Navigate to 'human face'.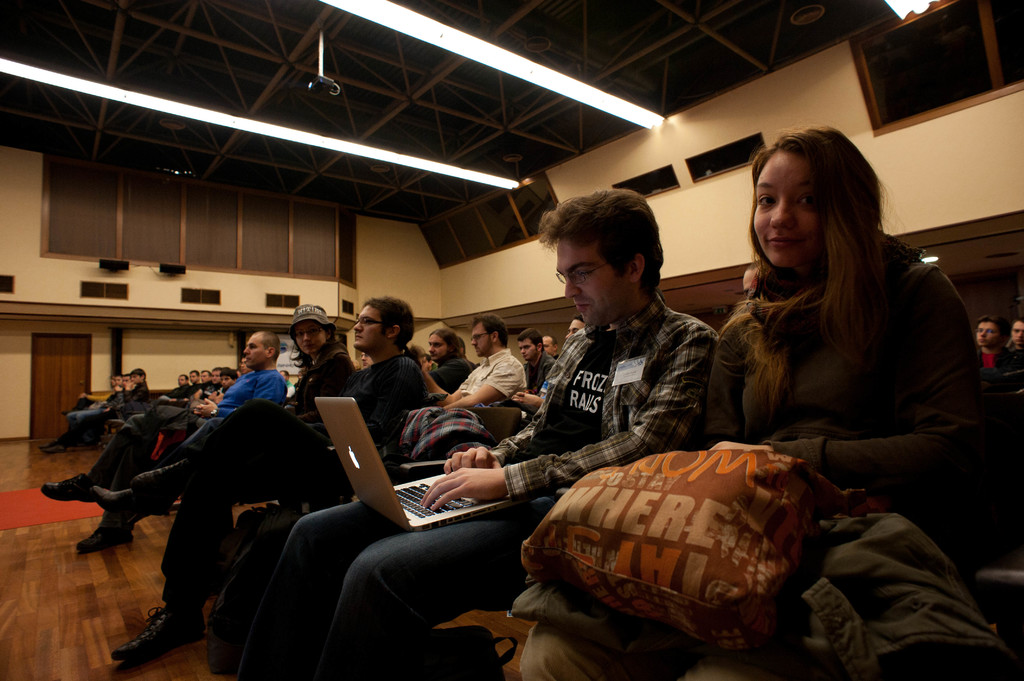
Navigation target: 293, 321, 327, 356.
